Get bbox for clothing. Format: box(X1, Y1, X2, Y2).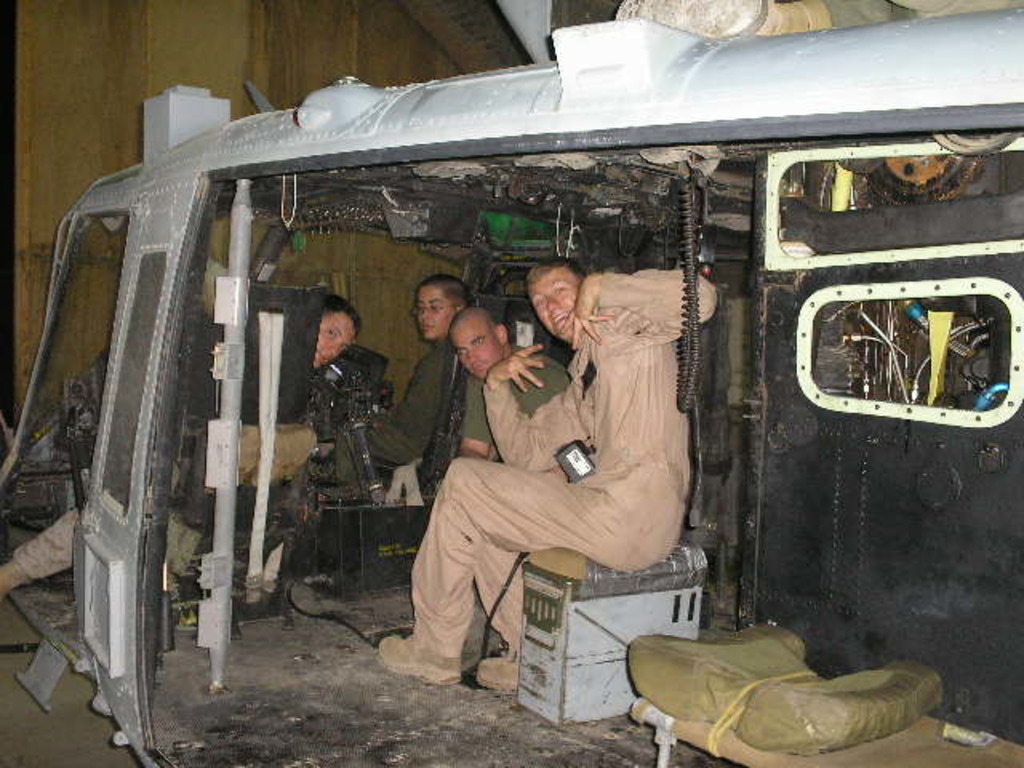
box(400, 266, 734, 667).
